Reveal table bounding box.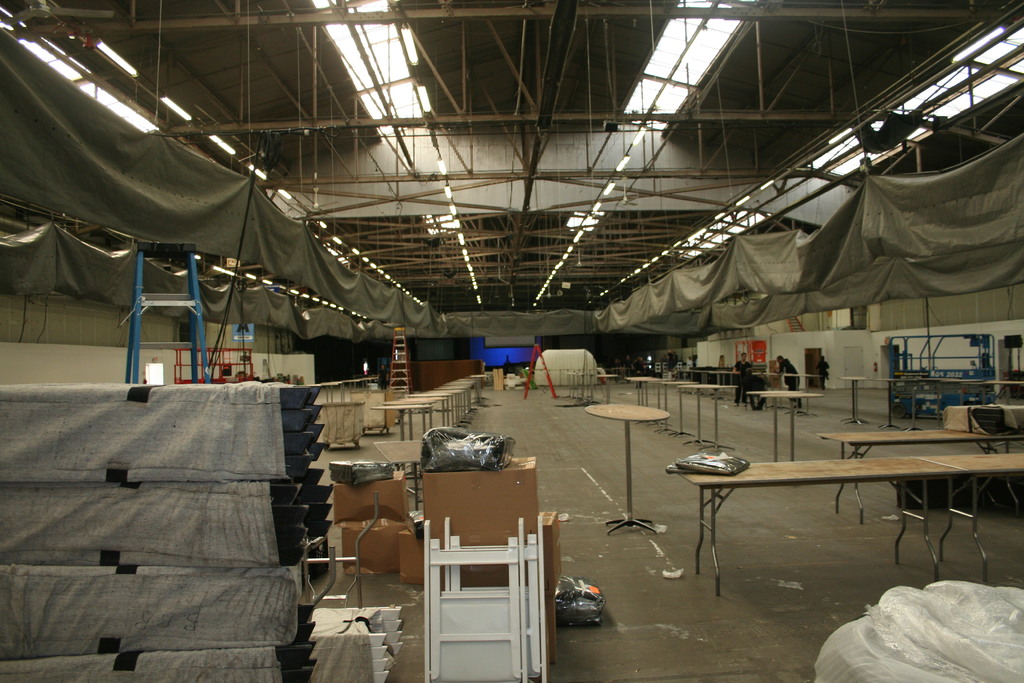
Revealed: {"left": 816, "top": 431, "right": 1023, "bottom": 523}.
